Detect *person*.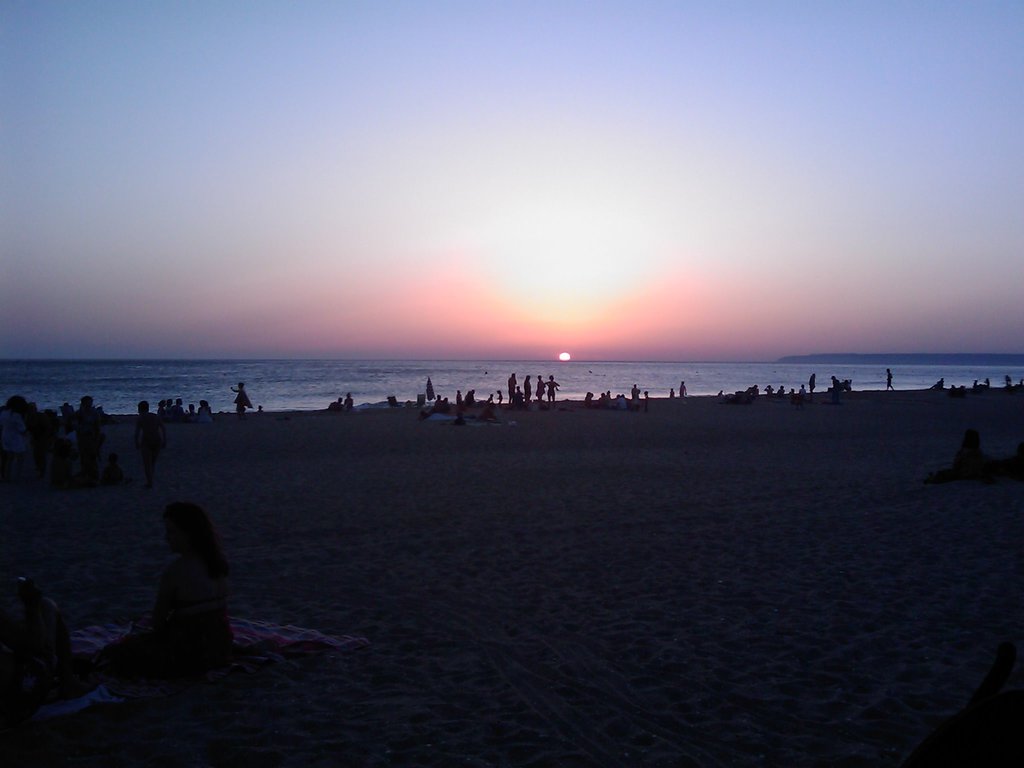
Detected at bbox=(343, 393, 353, 410).
